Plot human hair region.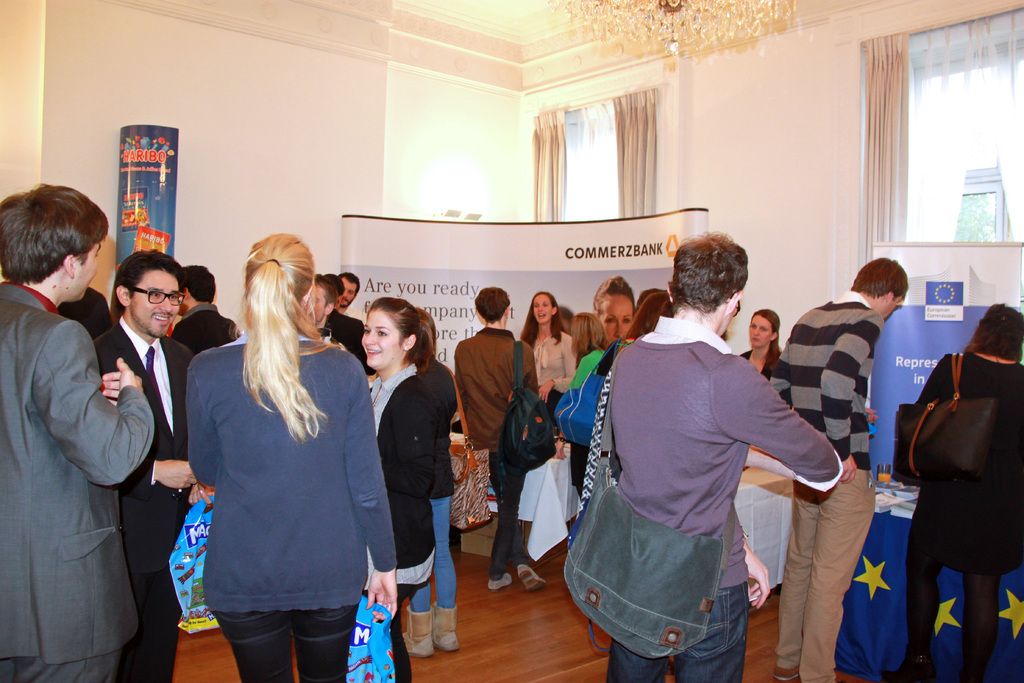
Plotted at crop(749, 309, 782, 370).
